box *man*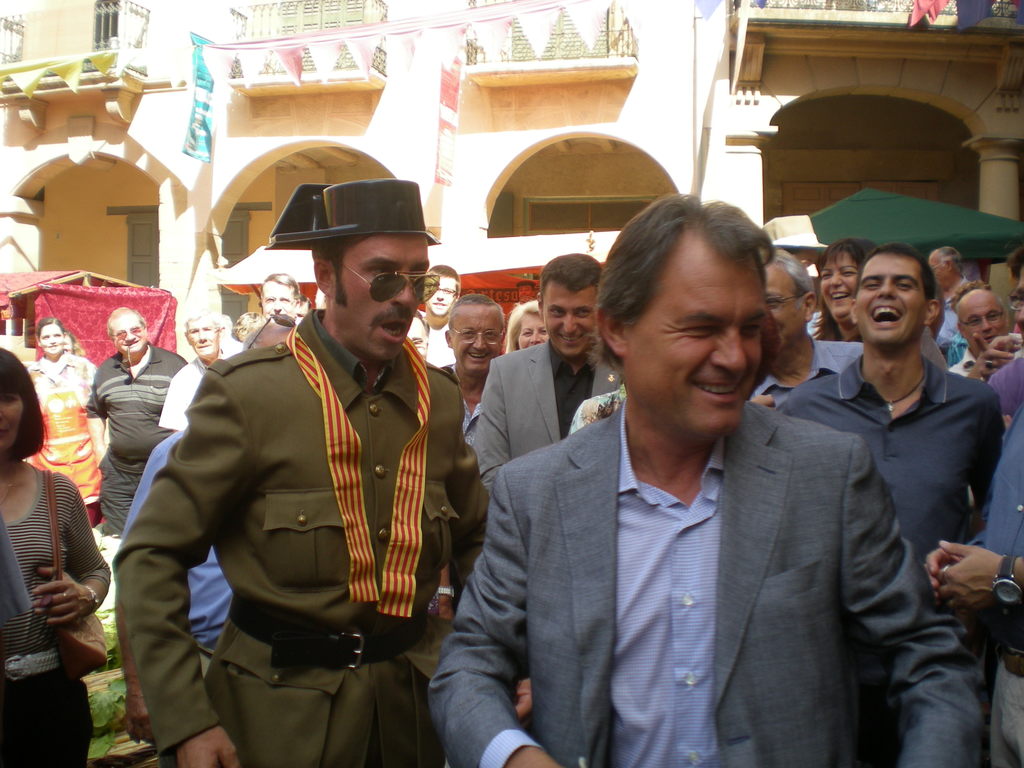
(414, 262, 461, 368)
